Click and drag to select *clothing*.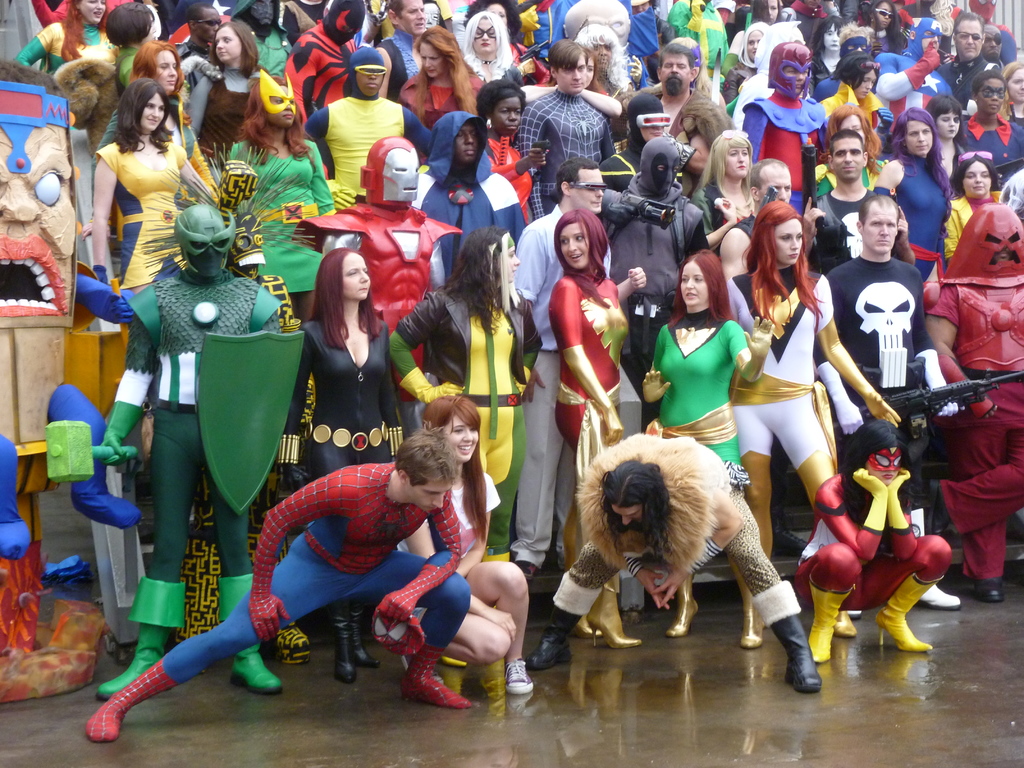
Selection: rect(817, 177, 870, 256).
